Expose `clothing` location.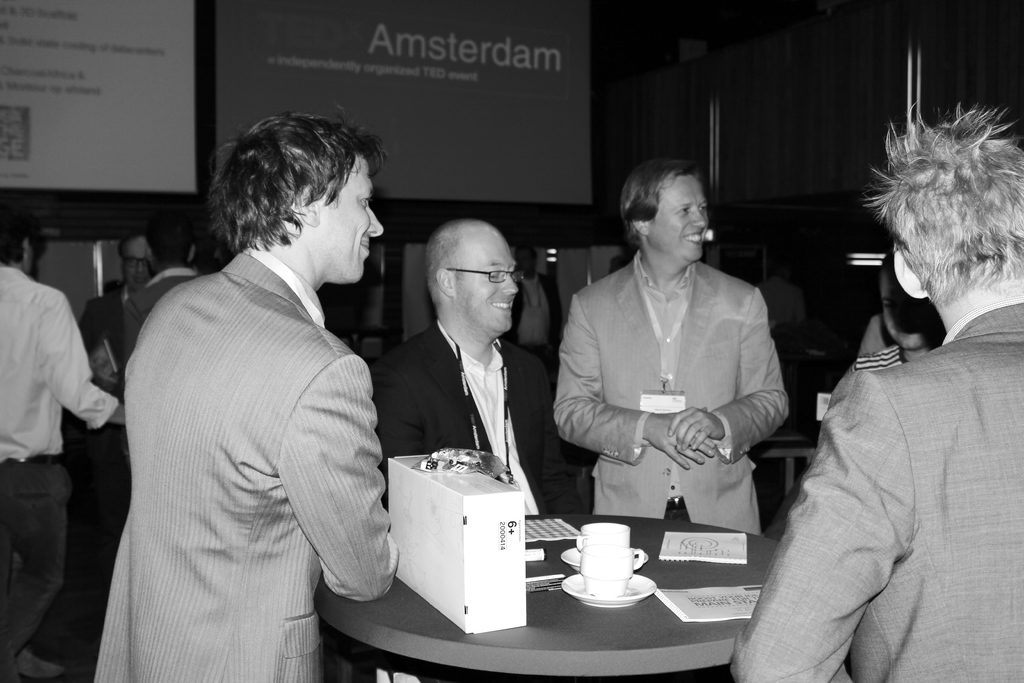
Exposed at locate(106, 270, 201, 373).
